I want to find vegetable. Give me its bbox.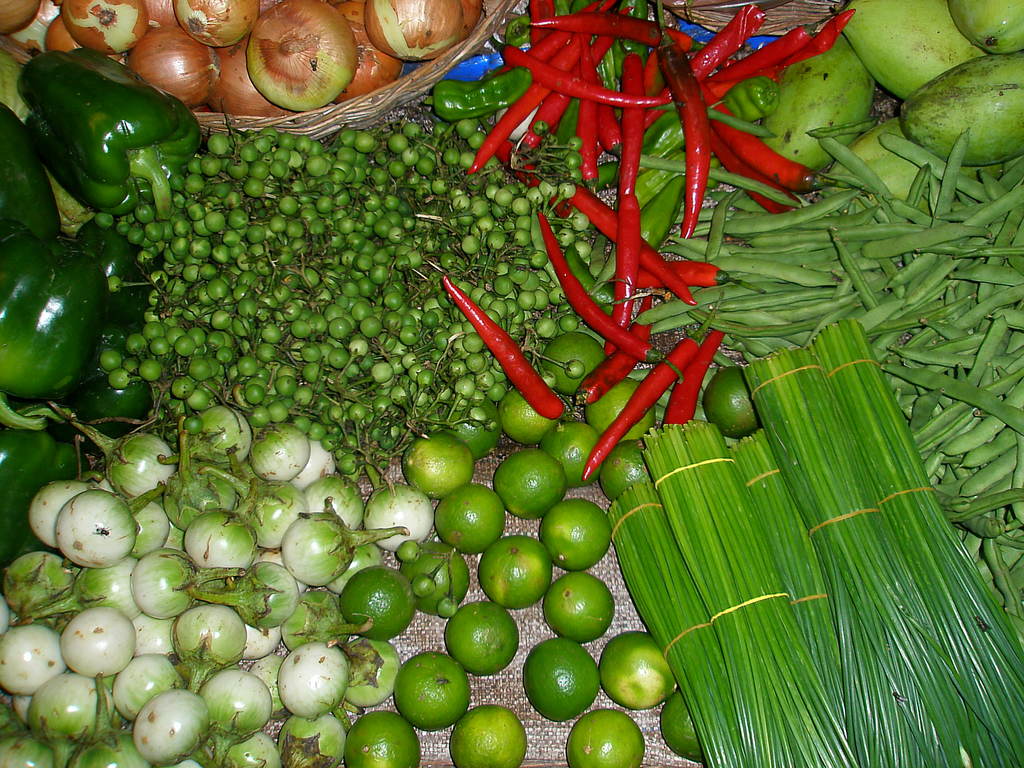
(477, 534, 561, 608).
